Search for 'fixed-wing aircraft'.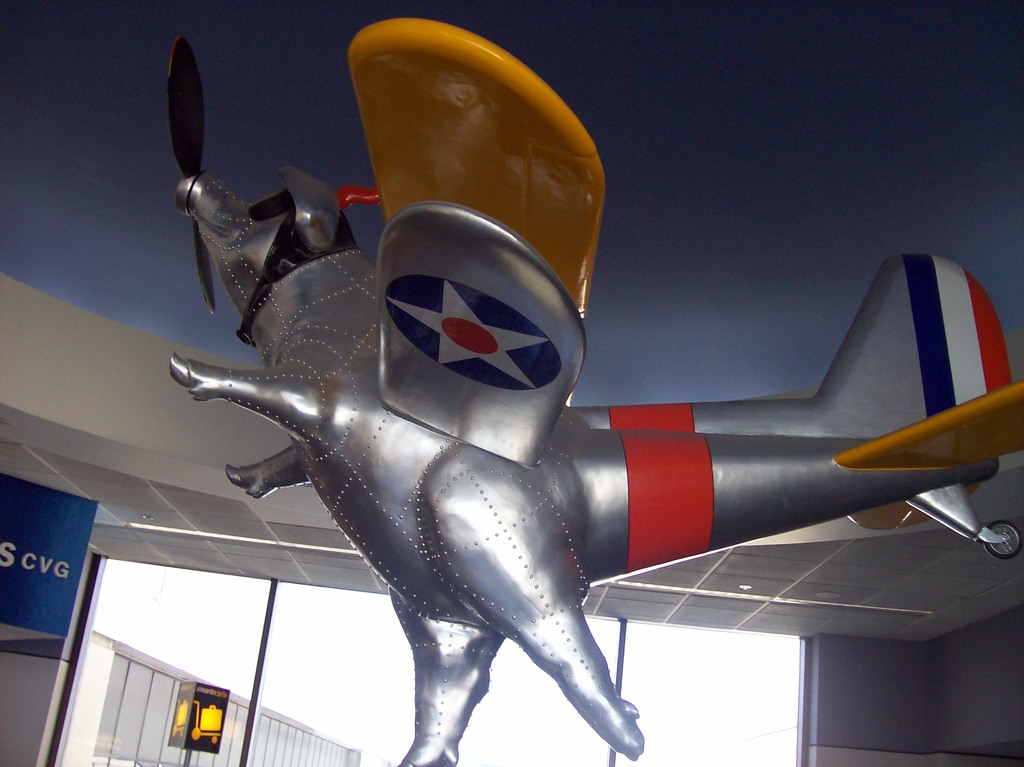
Found at l=167, t=16, r=1023, b=766.
